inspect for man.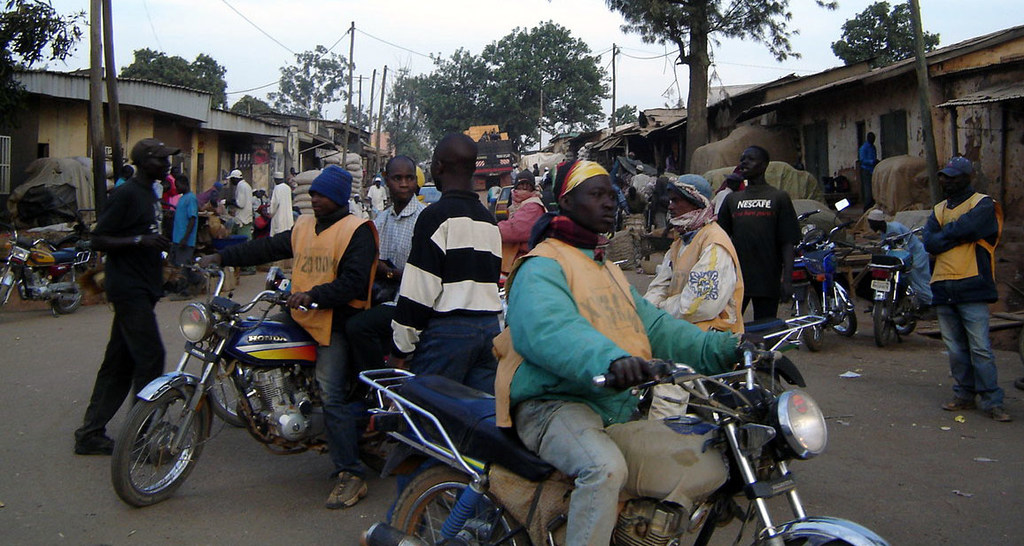
Inspection: Rect(263, 170, 292, 240).
